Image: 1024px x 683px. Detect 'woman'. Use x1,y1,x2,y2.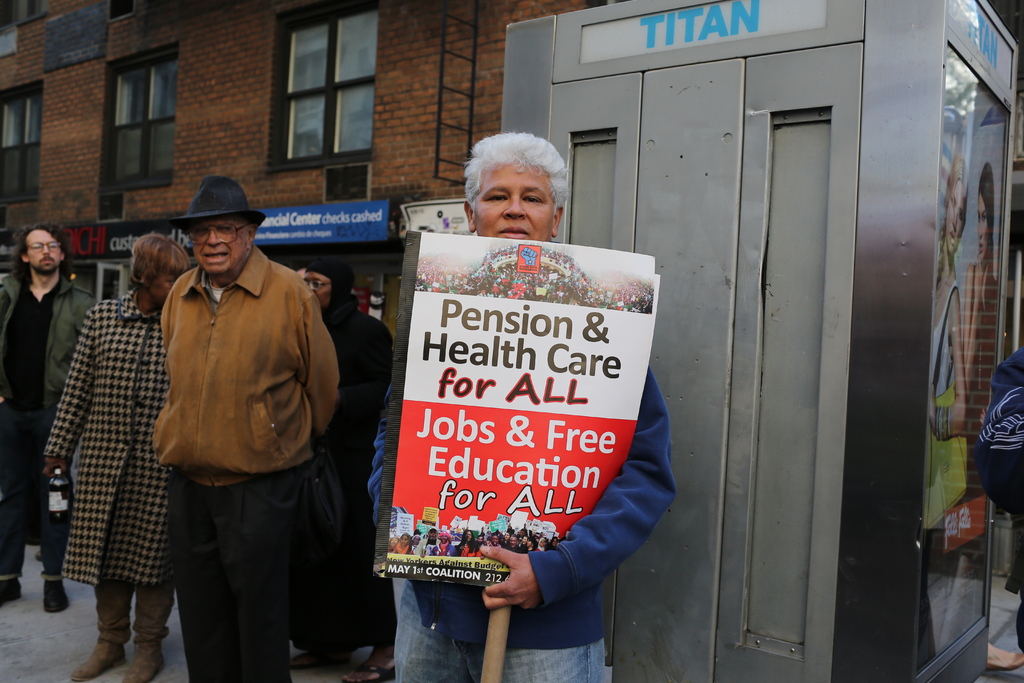
955,162,1002,438.
